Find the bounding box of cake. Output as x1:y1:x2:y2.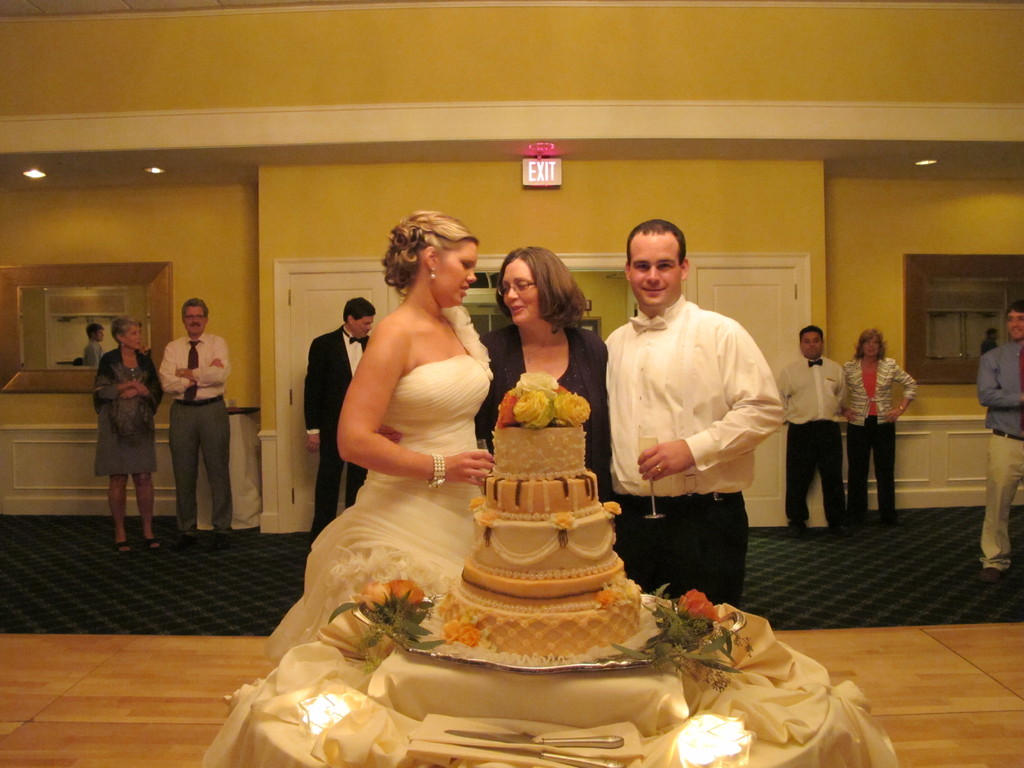
436:427:643:659.
